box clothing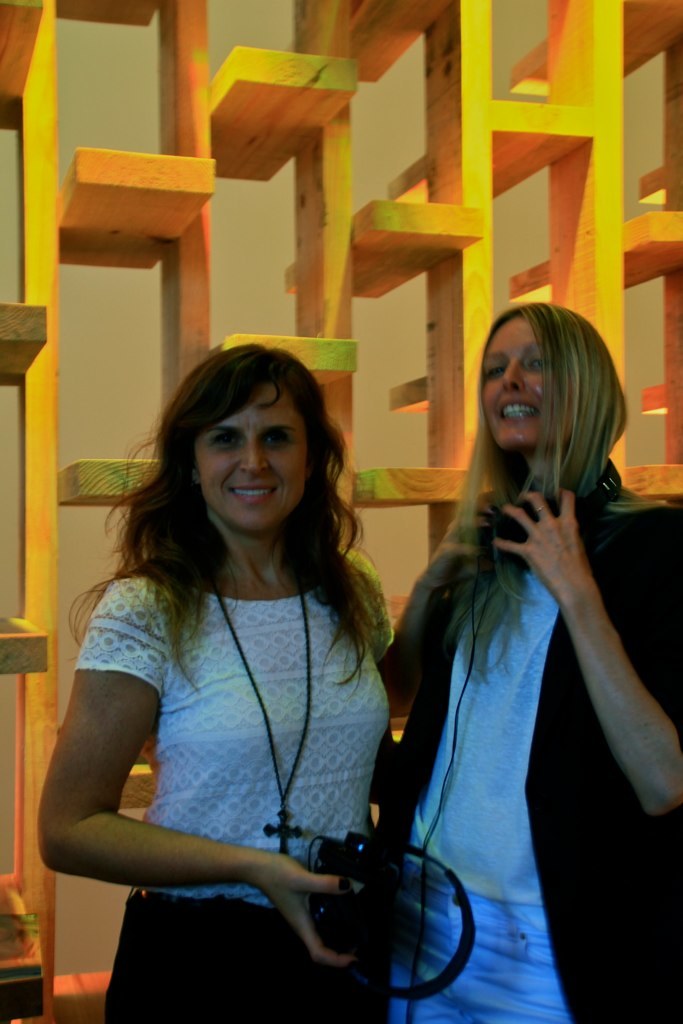
select_region(91, 882, 409, 1018)
